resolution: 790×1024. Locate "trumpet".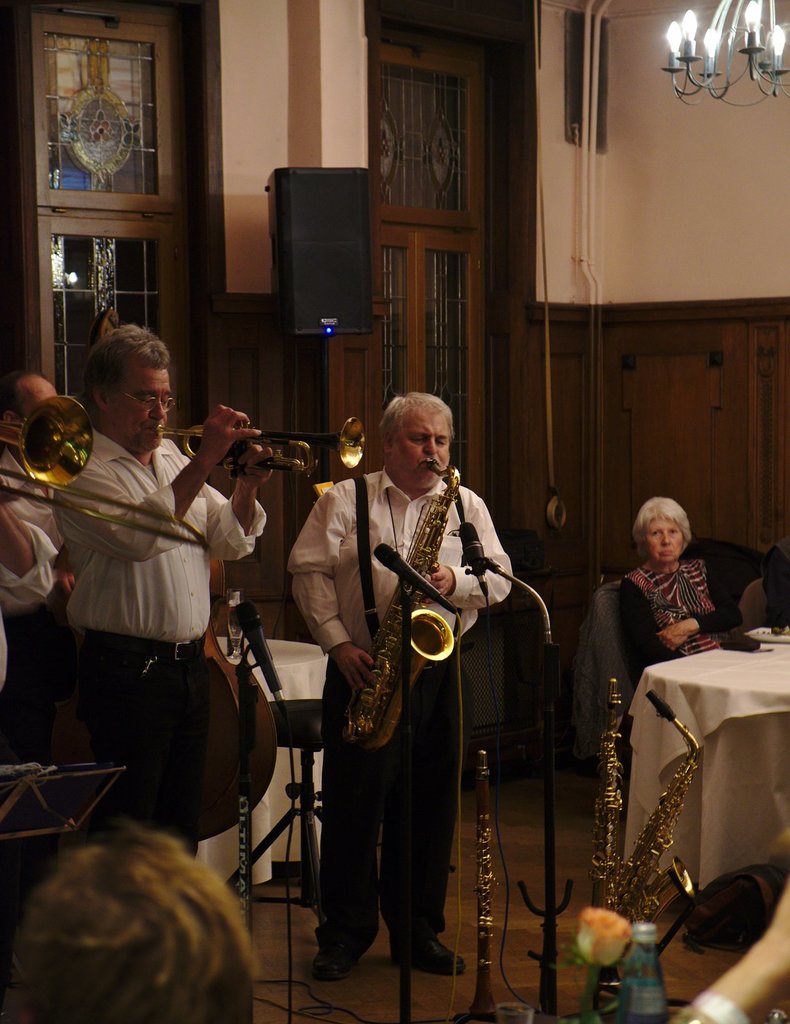
select_region(318, 479, 503, 788).
